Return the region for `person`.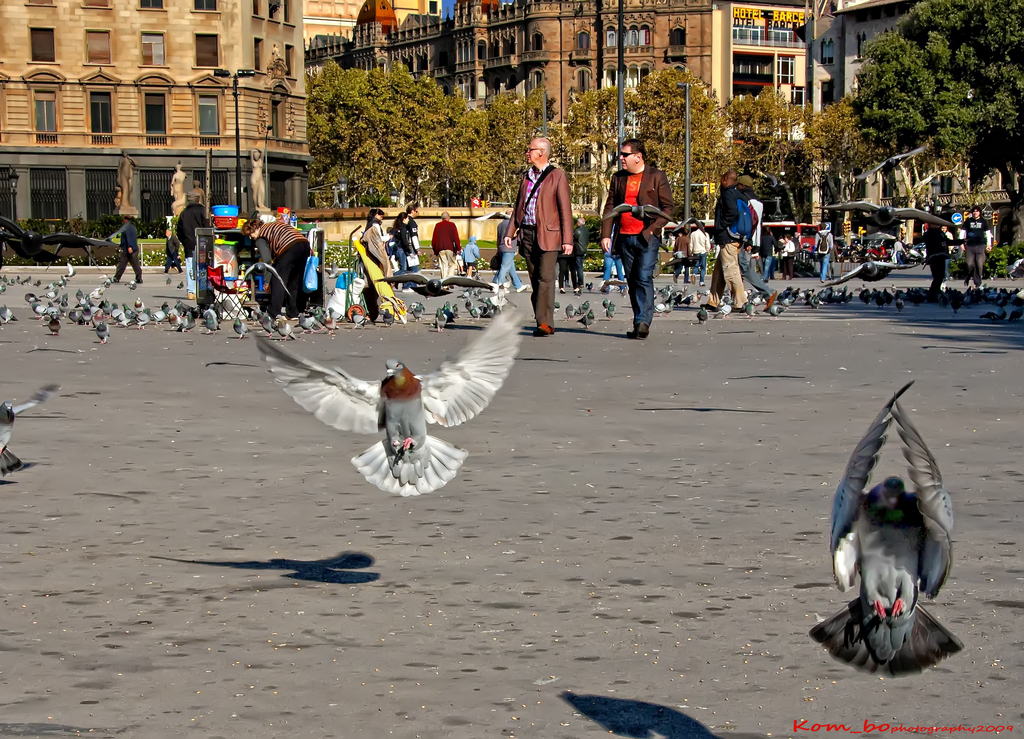
159:229:181:272.
